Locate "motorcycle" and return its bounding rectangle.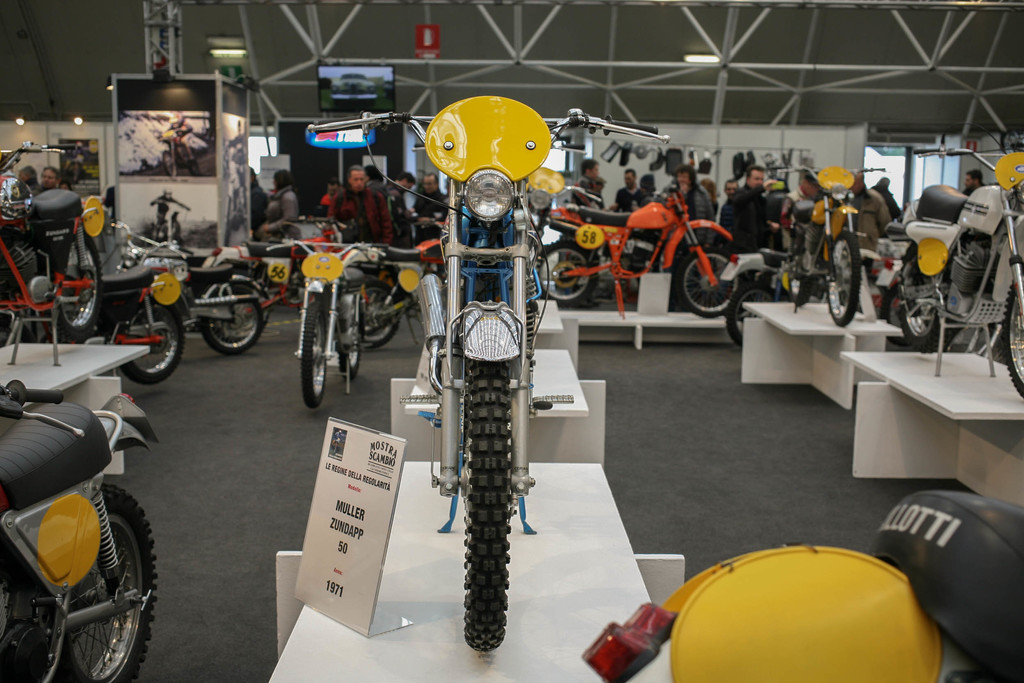
<region>894, 143, 1023, 402</region>.
